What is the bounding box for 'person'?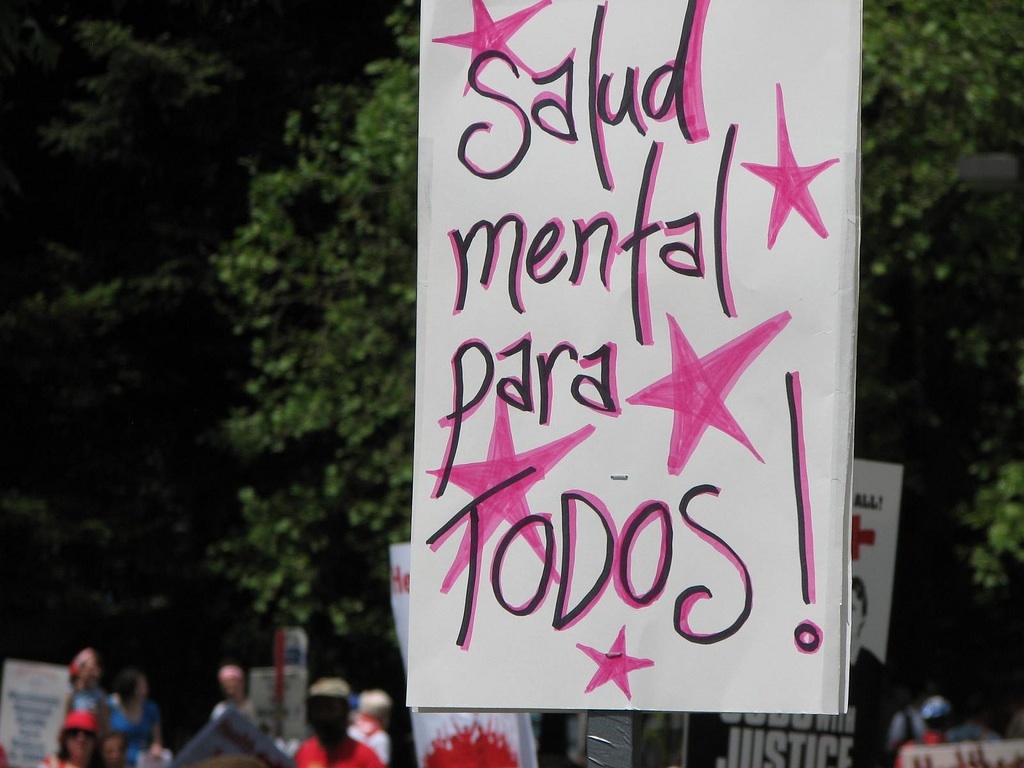
(100,660,172,767).
